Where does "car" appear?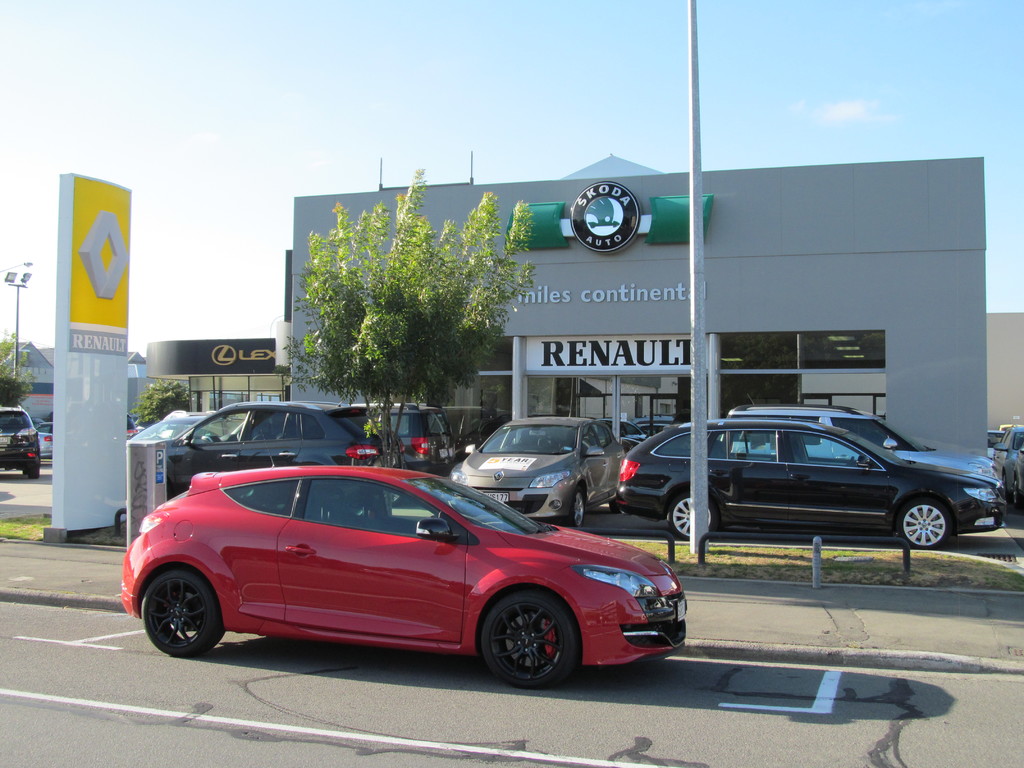
Appears at pyautogui.locateOnScreen(708, 408, 1006, 494).
